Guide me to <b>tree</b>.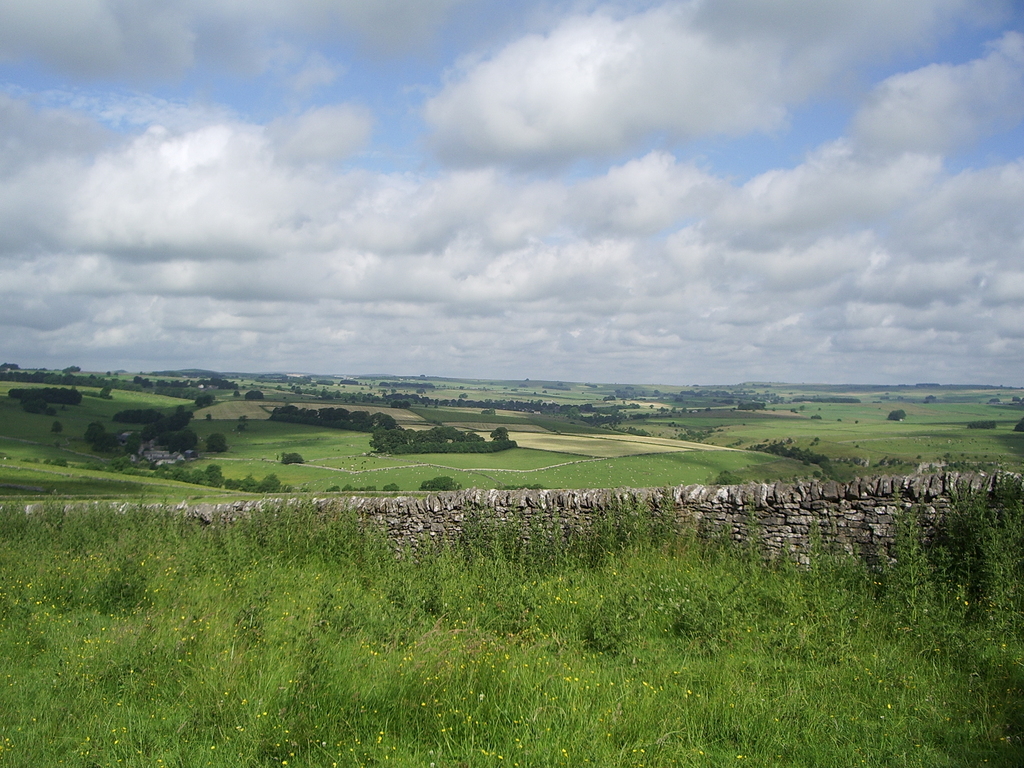
Guidance: x1=382 y1=480 x2=404 y2=492.
